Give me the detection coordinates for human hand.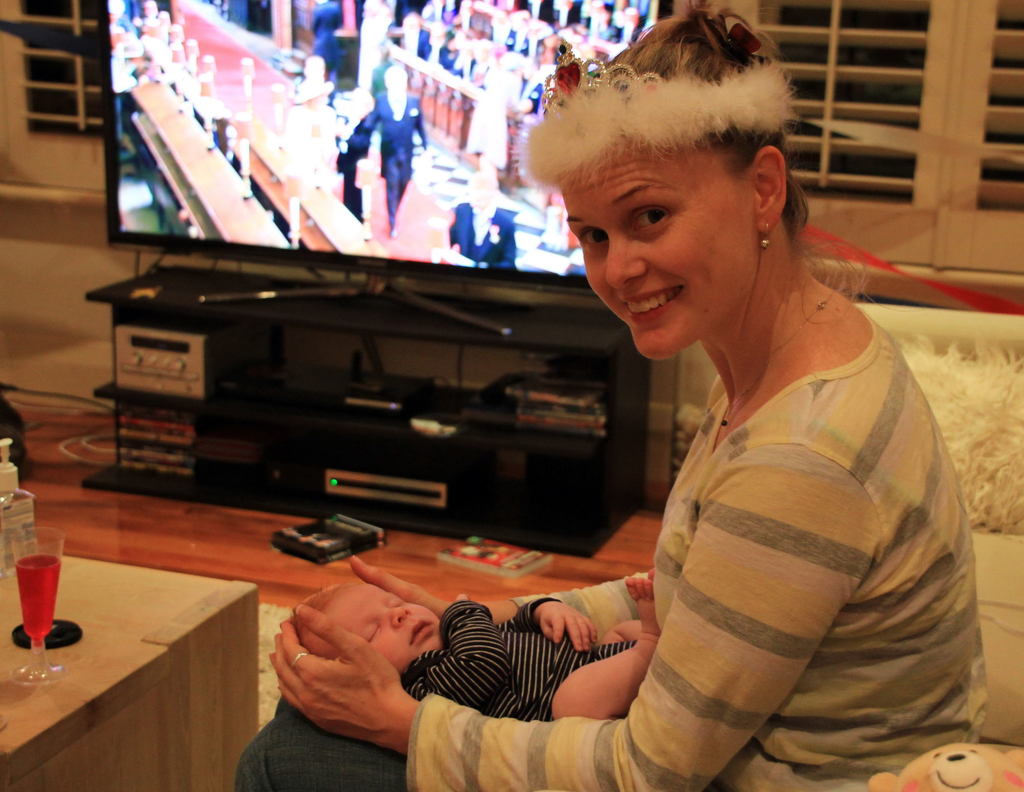
[456, 592, 472, 603].
